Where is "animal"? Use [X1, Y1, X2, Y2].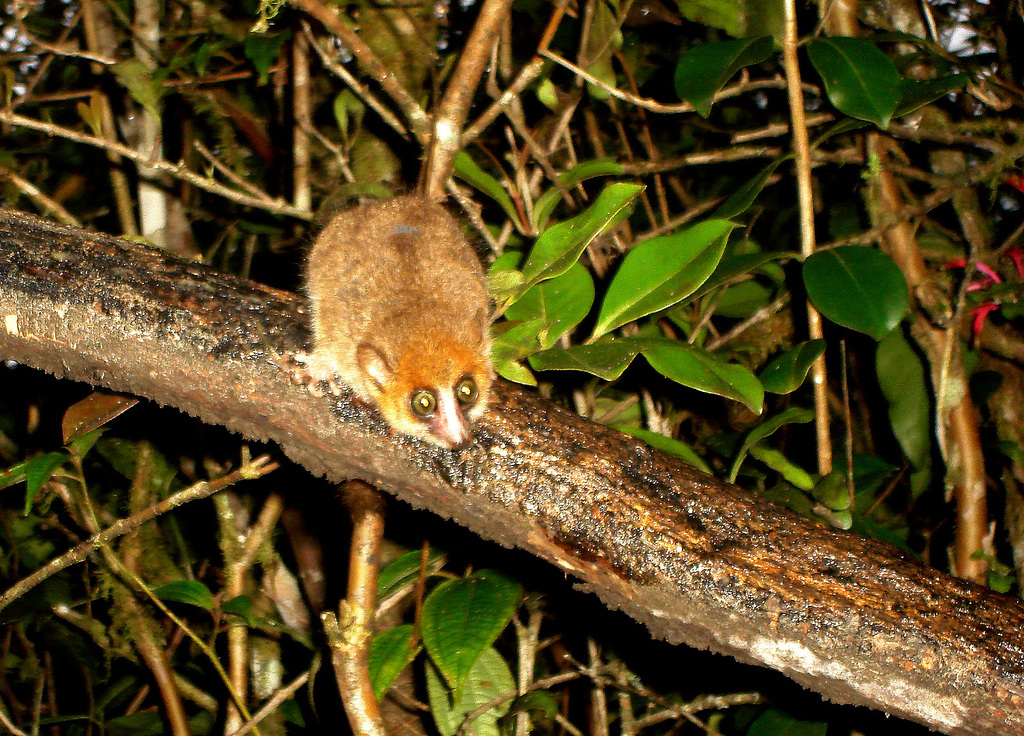
[289, 206, 528, 468].
